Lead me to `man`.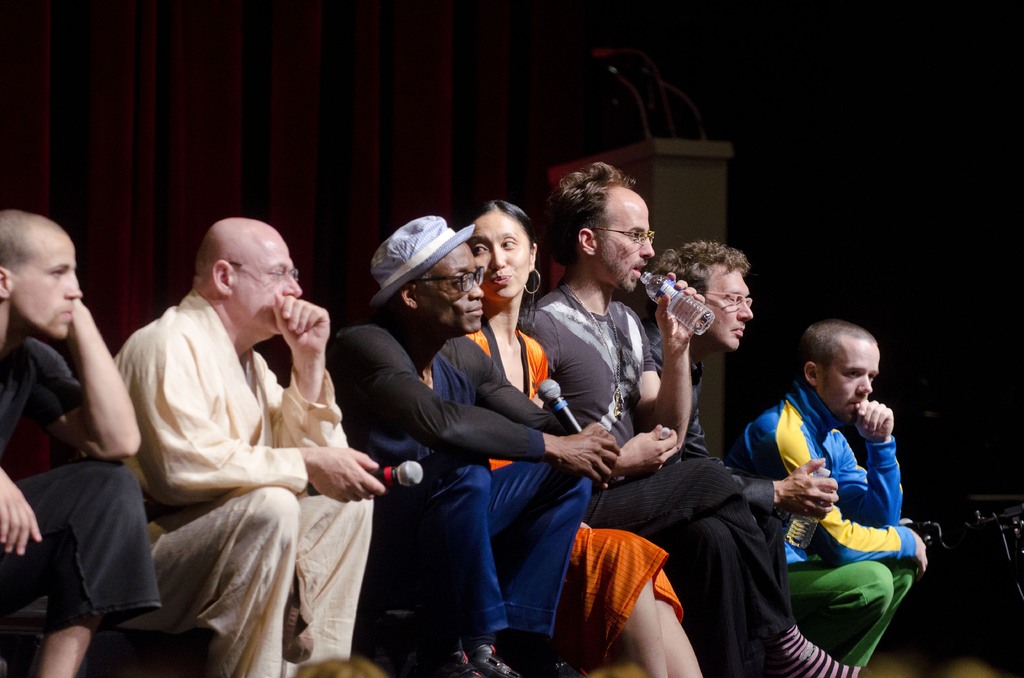
Lead to (x1=323, y1=216, x2=619, y2=677).
